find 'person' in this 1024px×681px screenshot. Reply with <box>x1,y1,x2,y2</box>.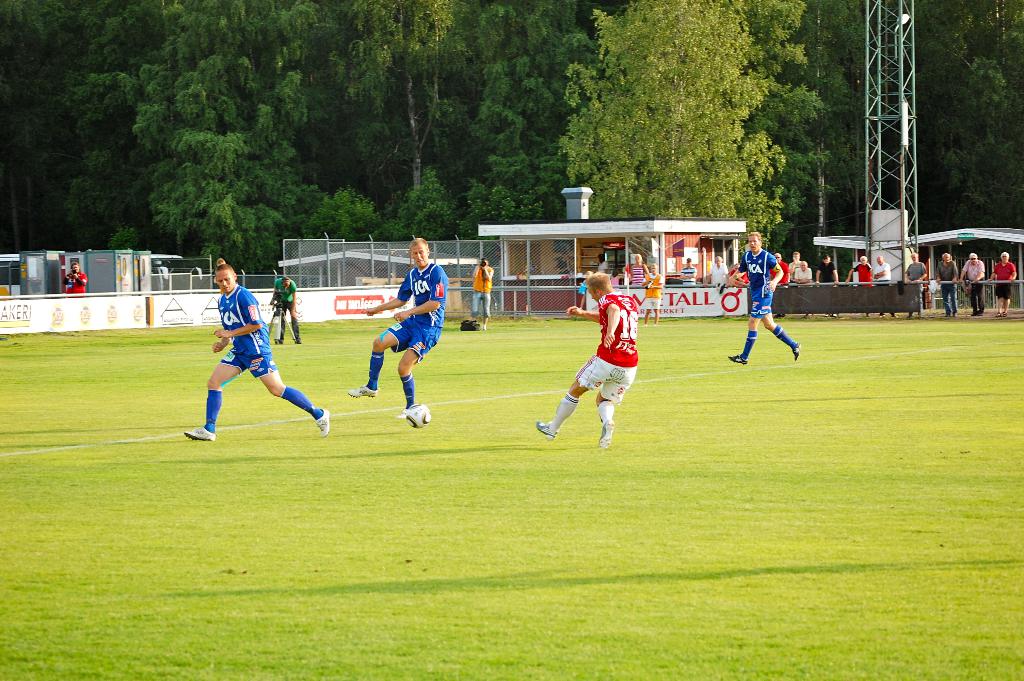
<box>638,261,663,324</box>.
